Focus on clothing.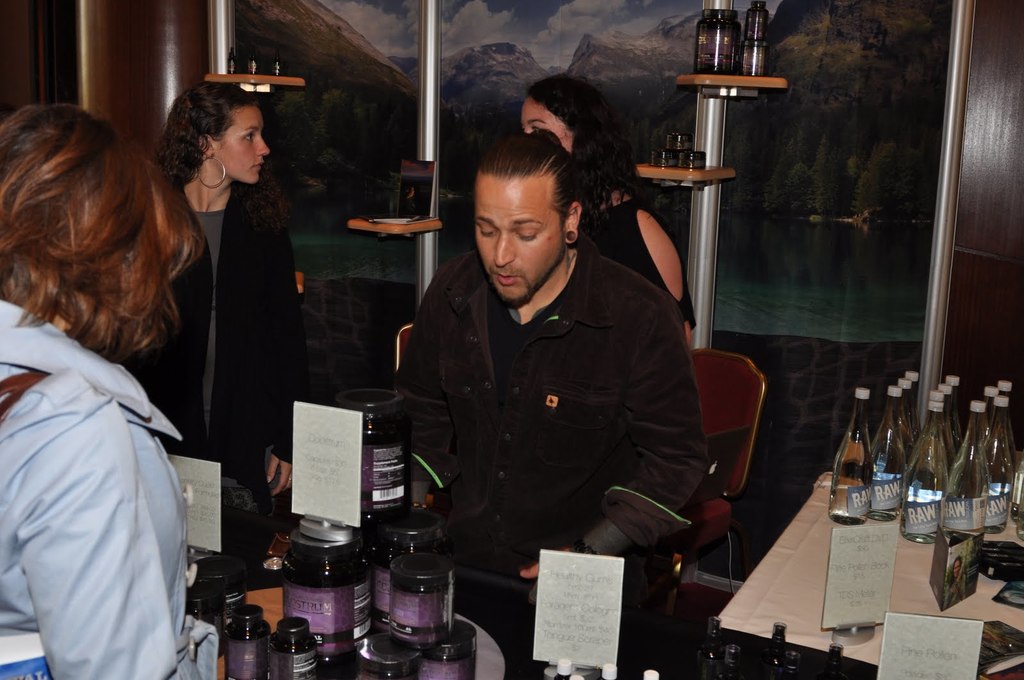
Focused at <bbox>578, 198, 699, 328</bbox>.
